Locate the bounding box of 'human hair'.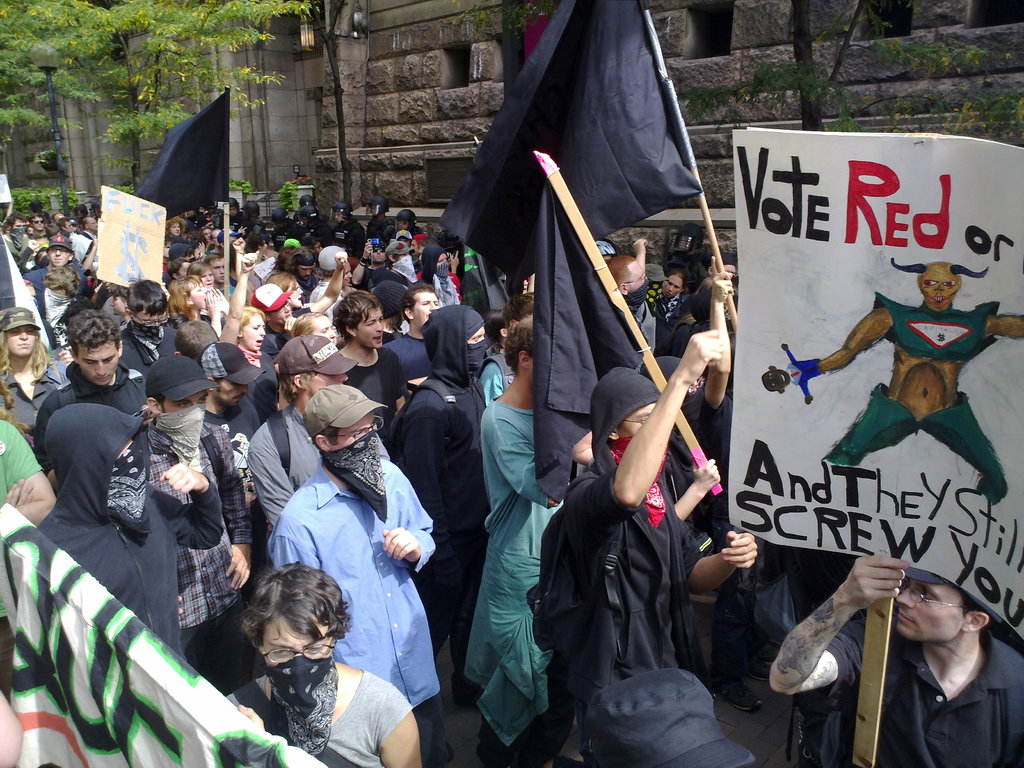
Bounding box: bbox=[273, 244, 292, 269].
